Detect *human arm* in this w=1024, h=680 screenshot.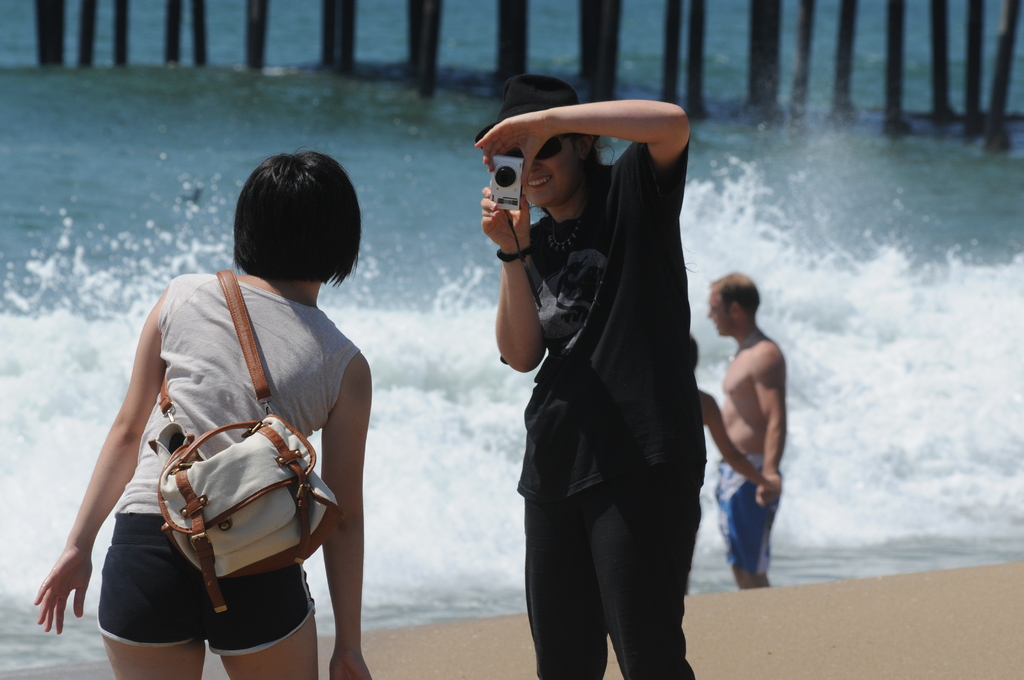
Detection: bbox(487, 183, 550, 378).
